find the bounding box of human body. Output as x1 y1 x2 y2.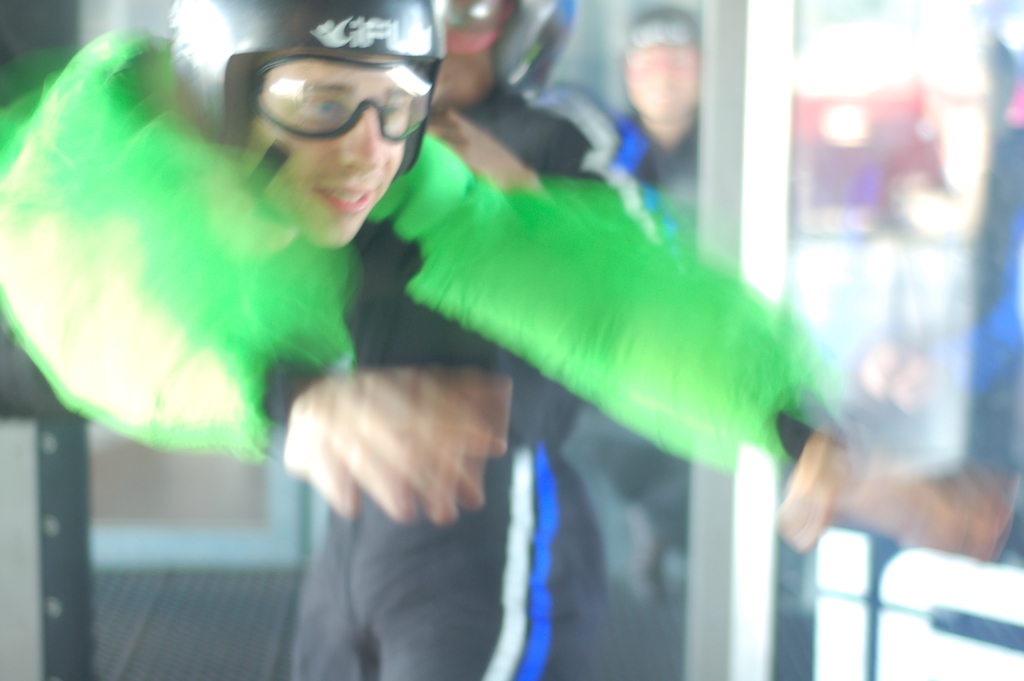
282 81 660 680.
